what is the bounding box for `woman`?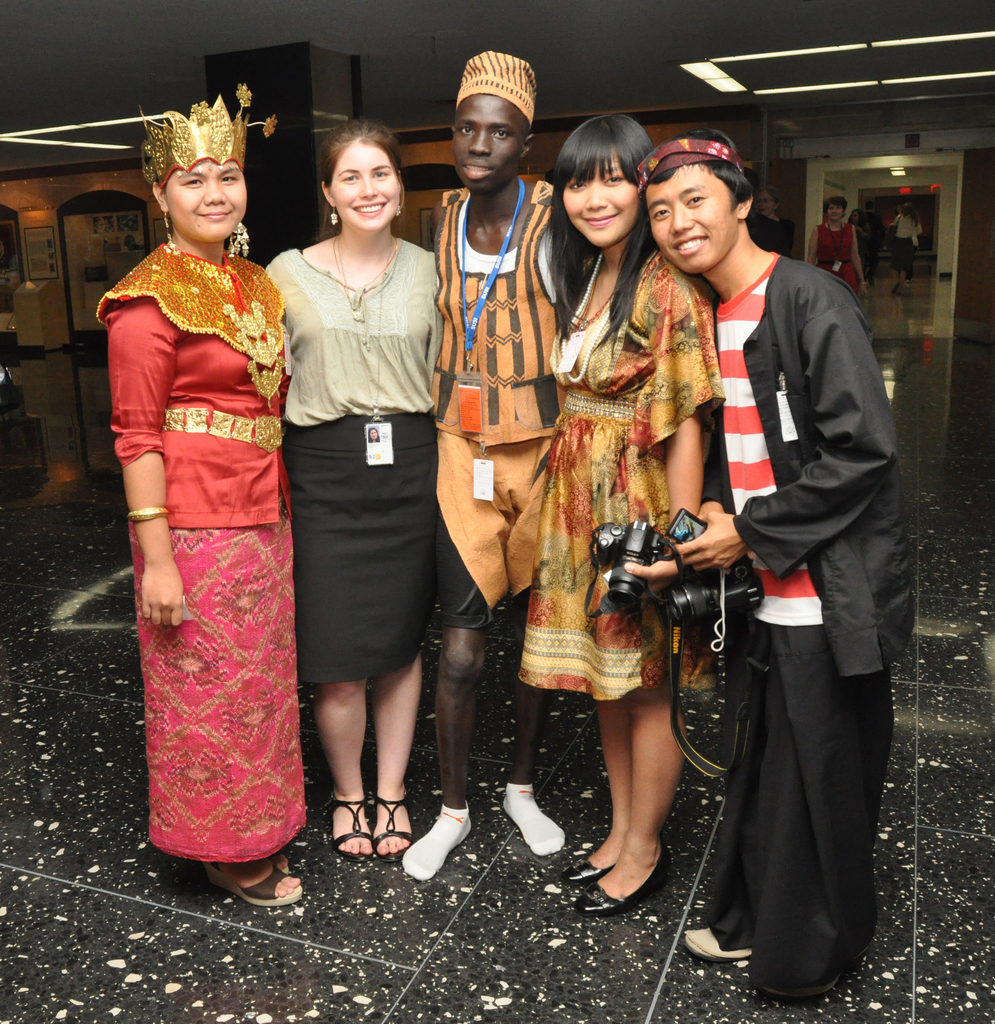
detection(103, 93, 318, 903).
